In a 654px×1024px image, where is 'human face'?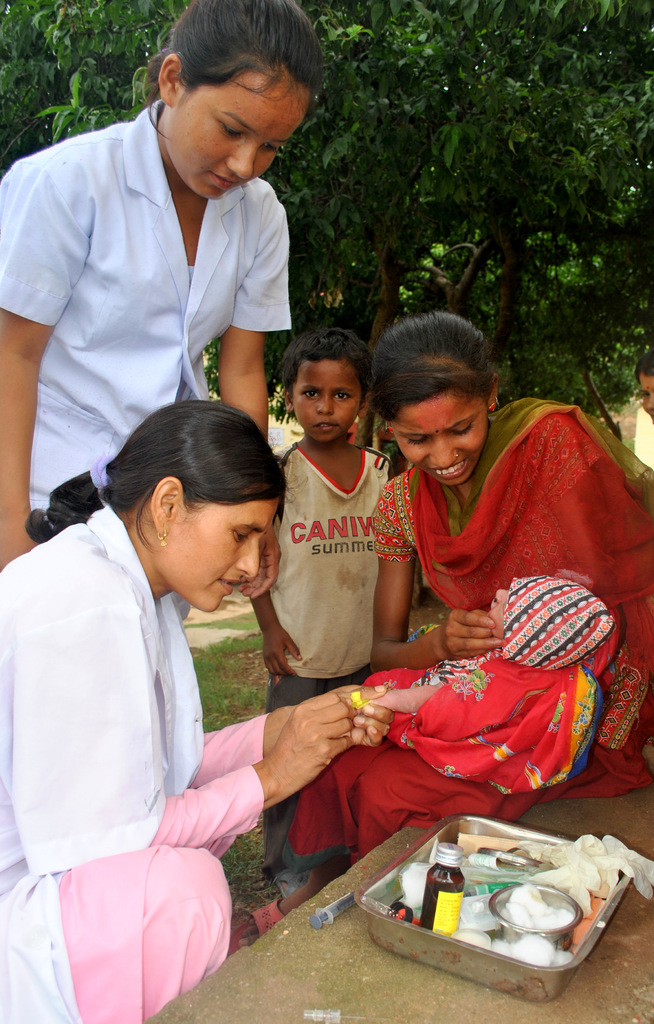
[157,504,276,607].
